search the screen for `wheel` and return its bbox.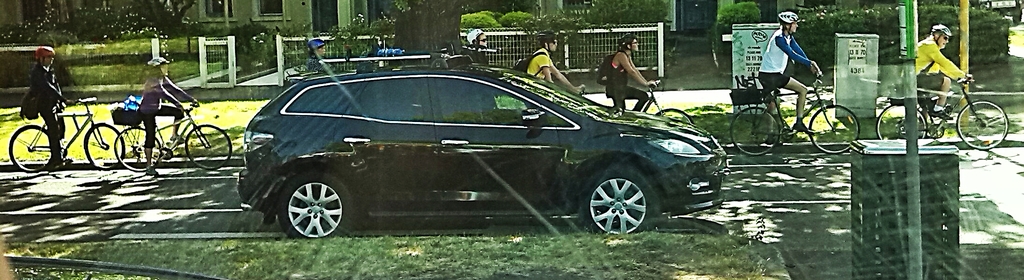
Found: [655,108,694,128].
